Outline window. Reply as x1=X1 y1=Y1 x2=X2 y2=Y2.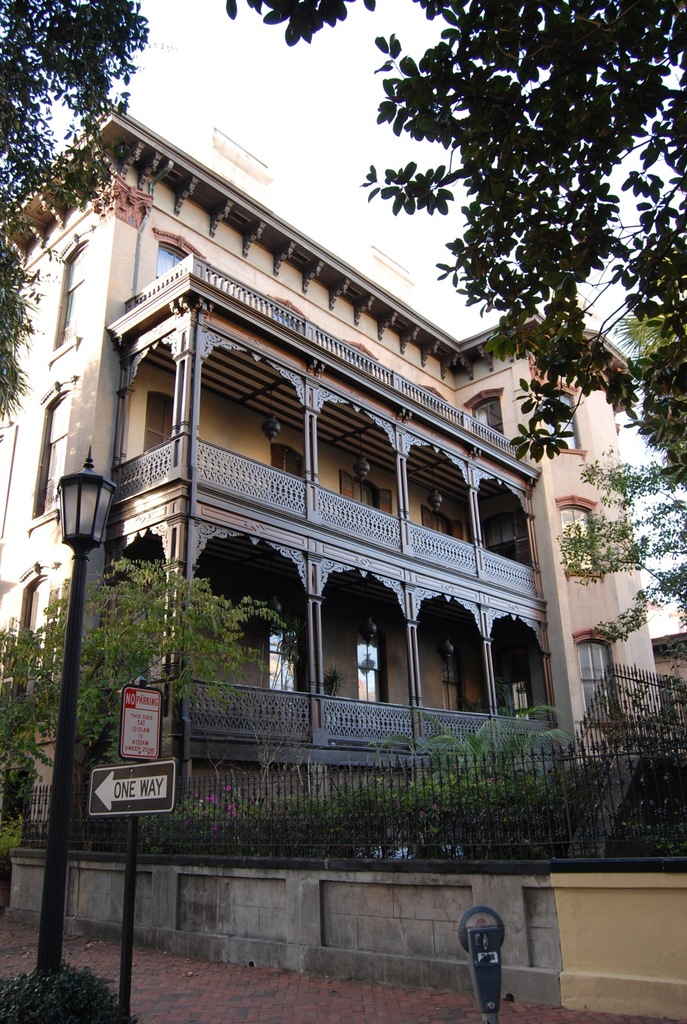
x1=486 y1=511 x2=514 y2=557.
